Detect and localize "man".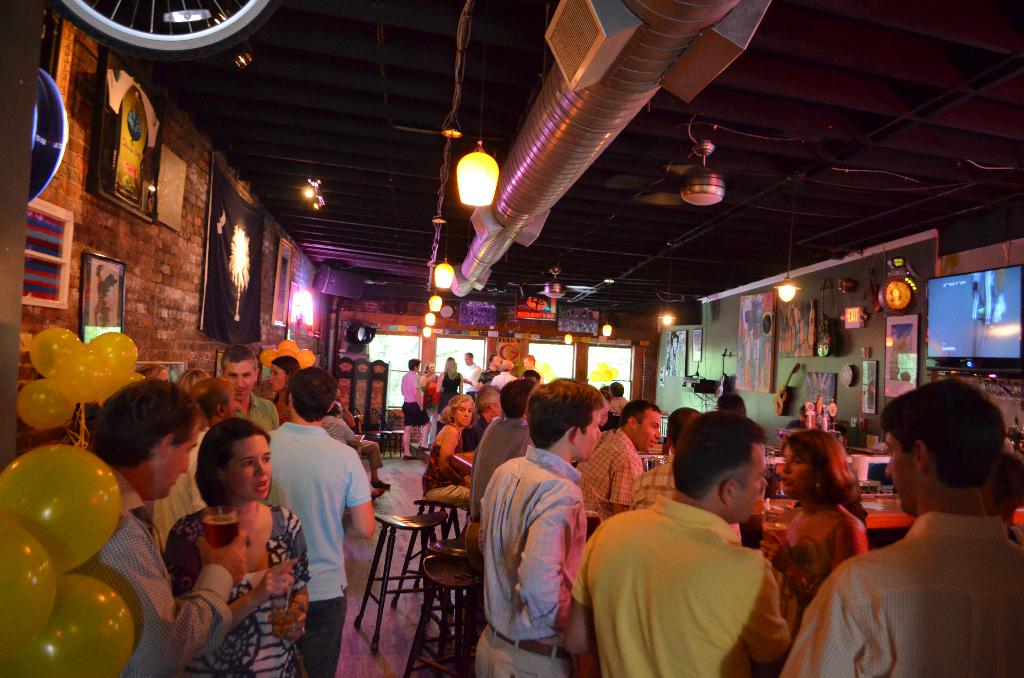
Localized at rect(219, 341, 278, 432).
